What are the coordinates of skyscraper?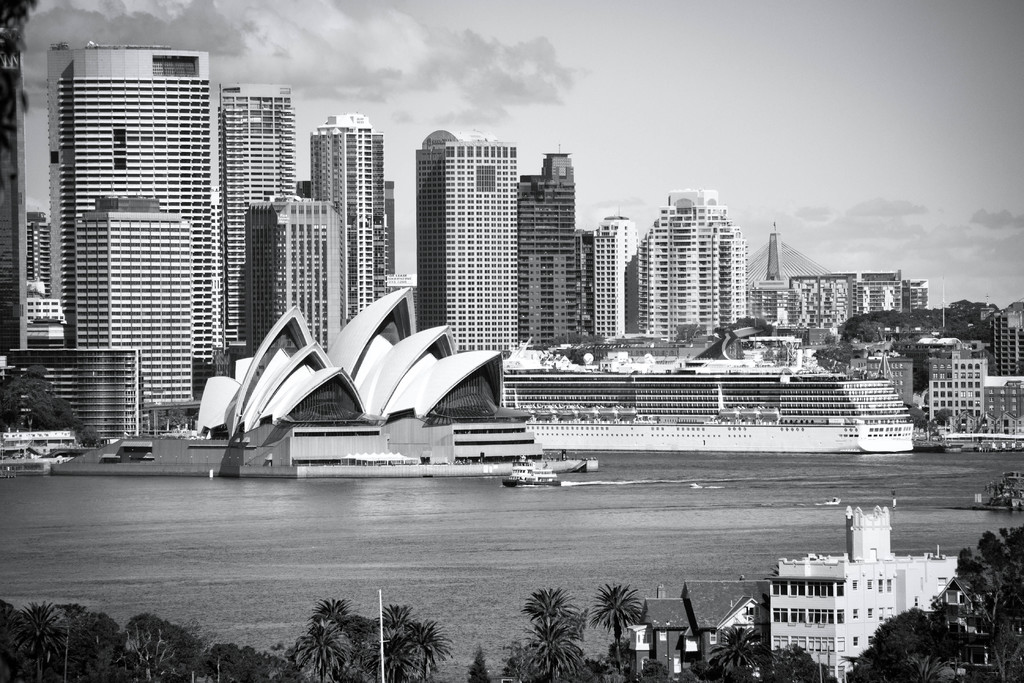
bbox=[426, 133, 523, 354].
